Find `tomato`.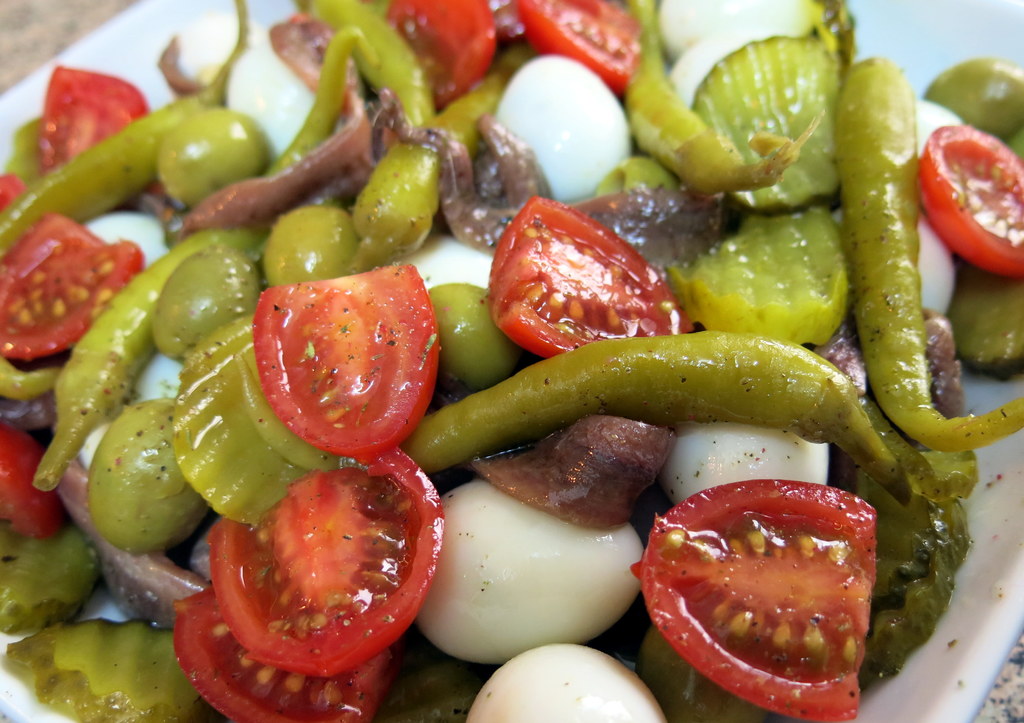
Rect(635, 475, 876, 722).
